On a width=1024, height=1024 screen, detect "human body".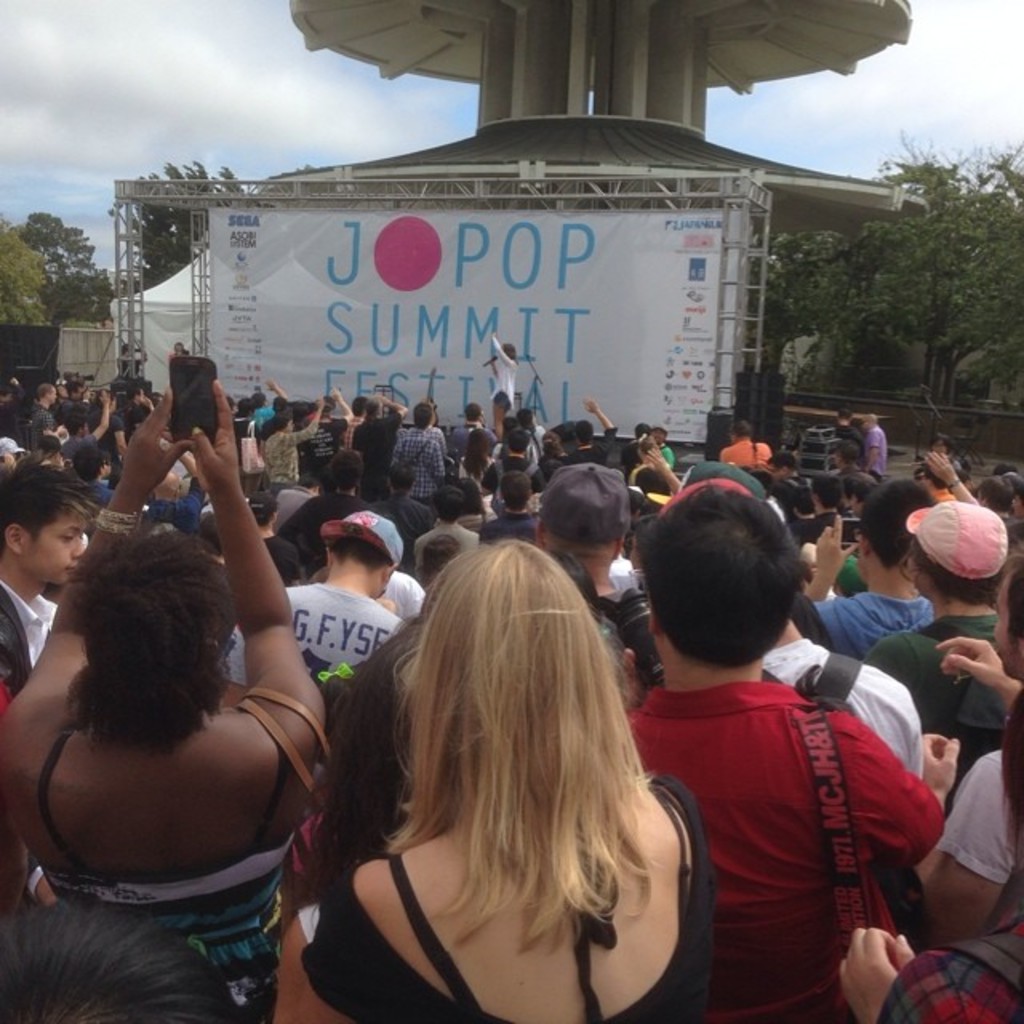
rect(488, 323, 518, 429).
